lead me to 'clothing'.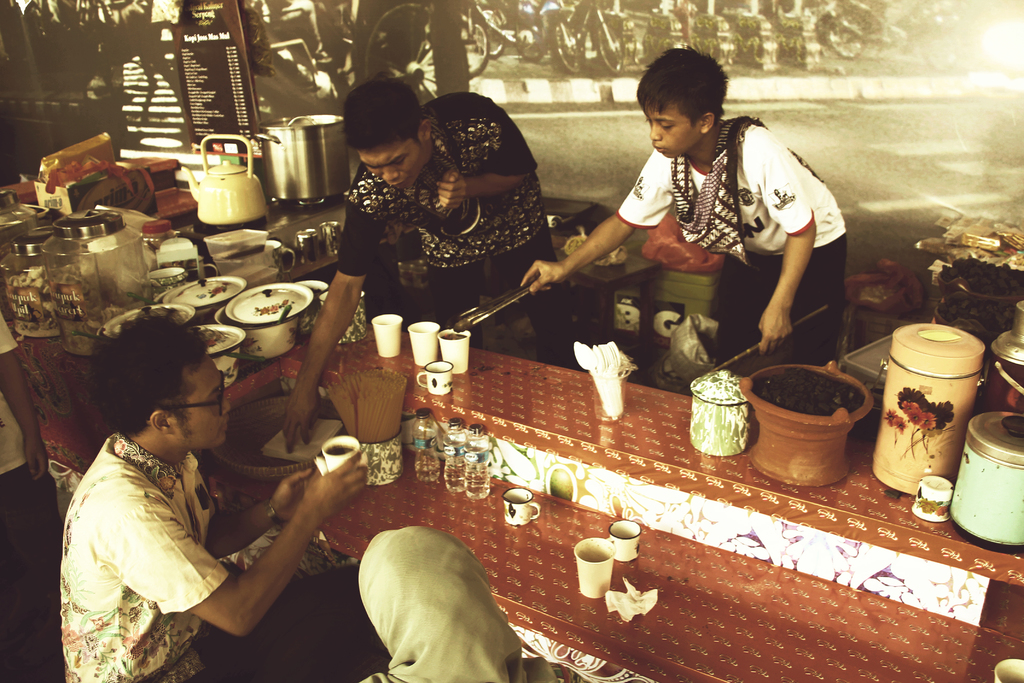
Lead to region(52, 407, 252, 661).
